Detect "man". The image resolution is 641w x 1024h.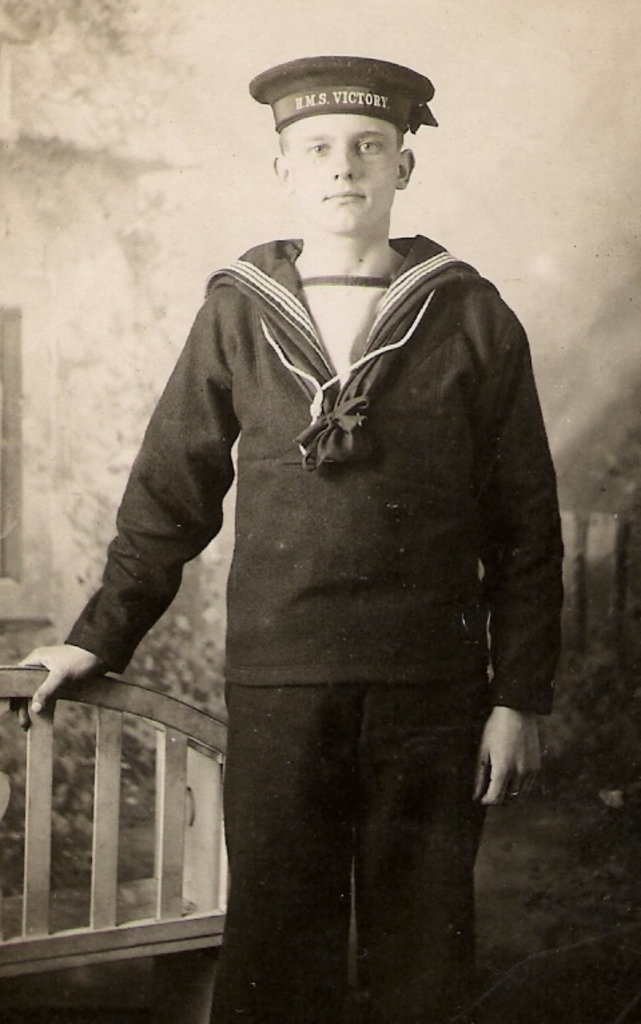
[40,32,570,1023].
